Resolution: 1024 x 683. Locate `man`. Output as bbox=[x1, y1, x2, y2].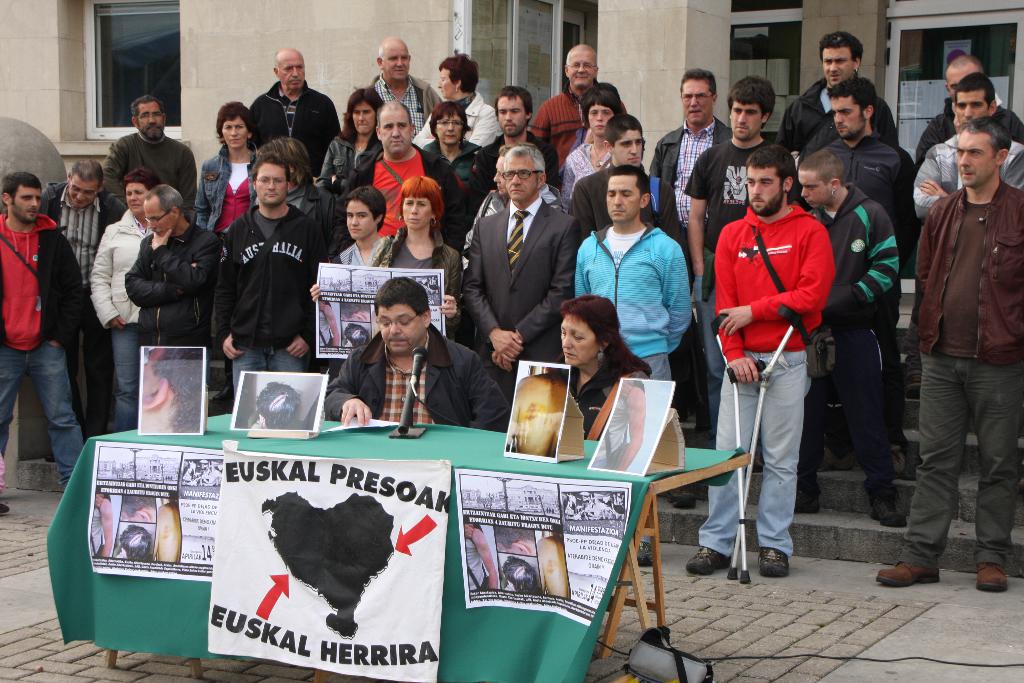
bbox=[250, 47, 343, 180].
